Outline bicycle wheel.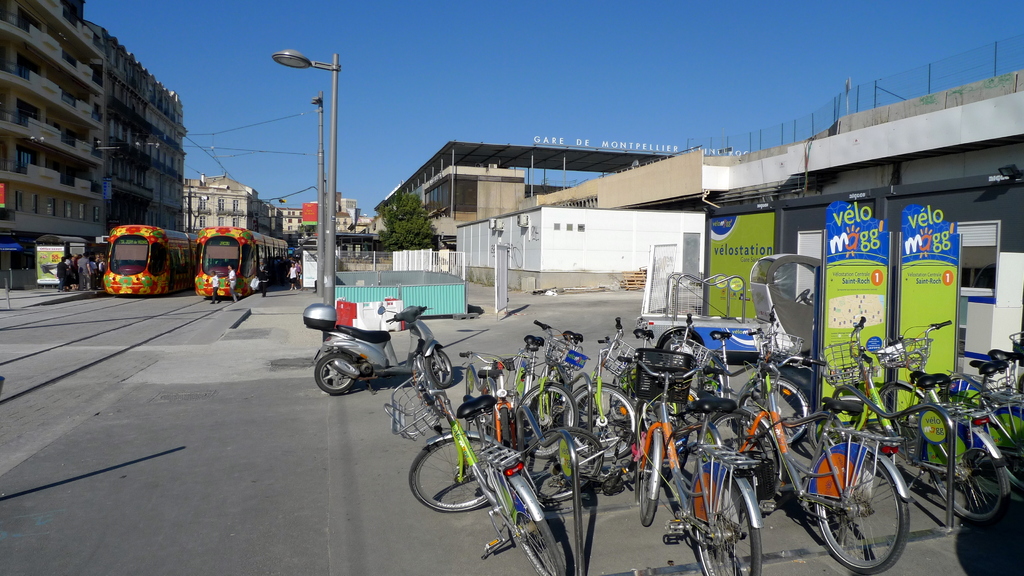
Outline: select_region(638, 431, 662, 530).
